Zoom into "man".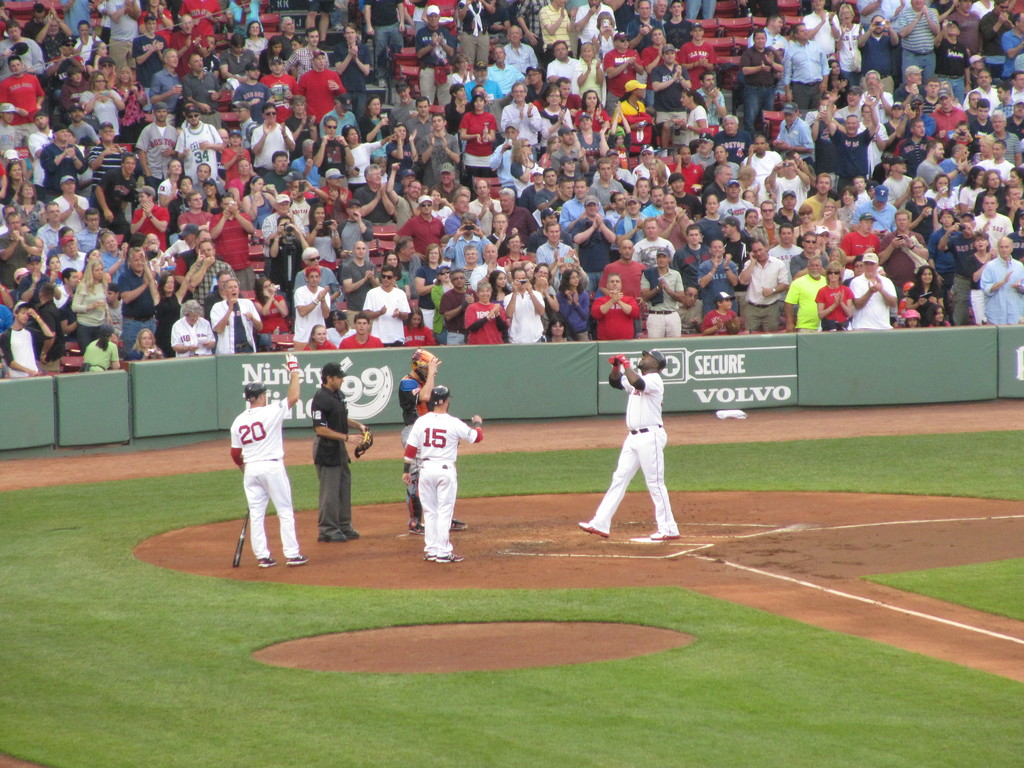
Zoom target: [739, 239, 788, 323].
